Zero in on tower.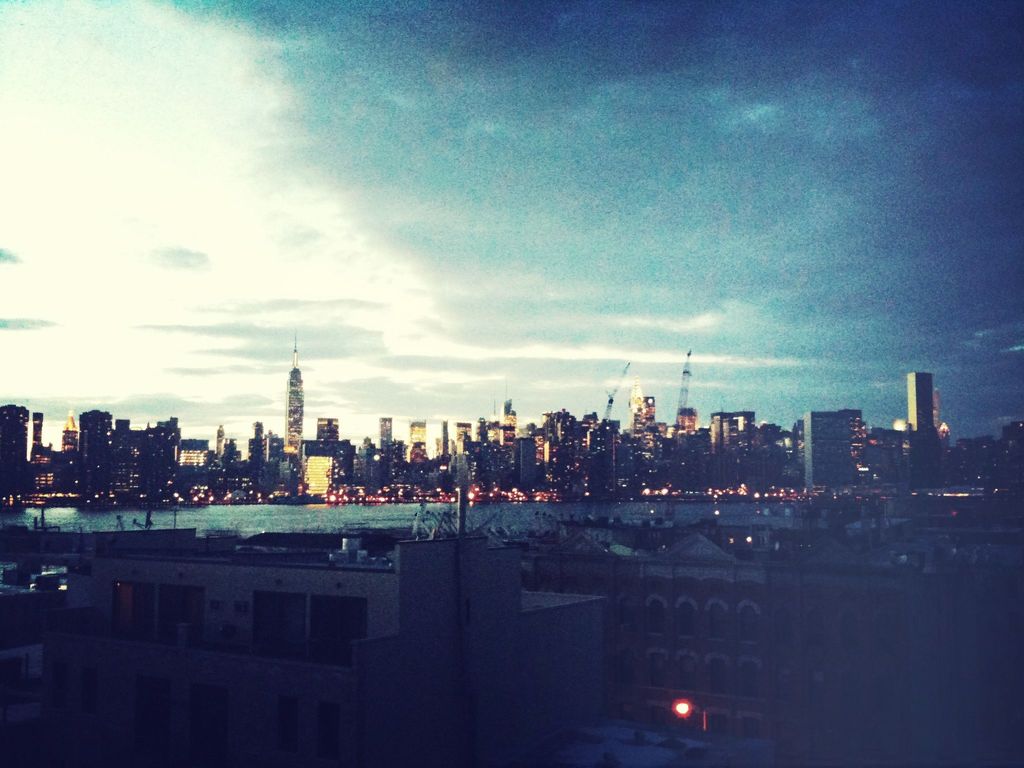
Zeroed in: 908,373,944,477.
